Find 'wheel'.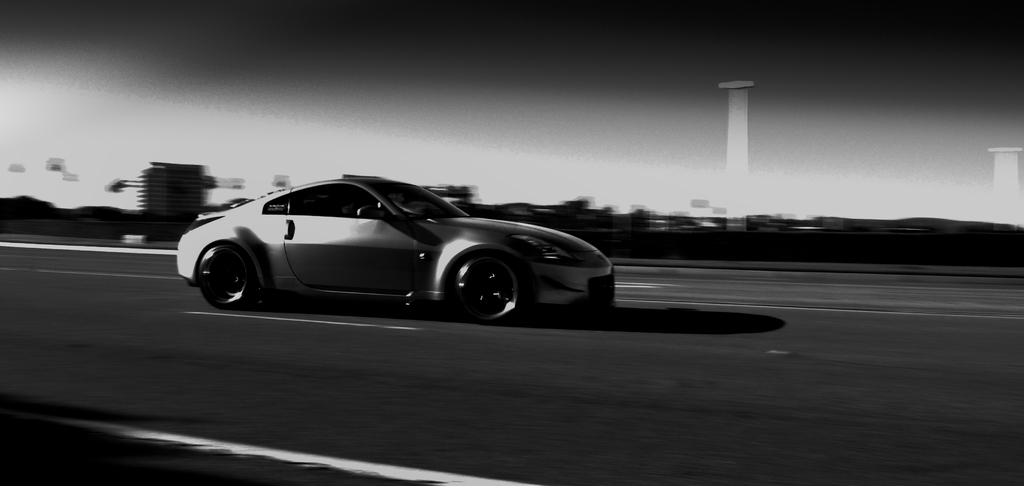
crop(458, 253, 516, 337).
